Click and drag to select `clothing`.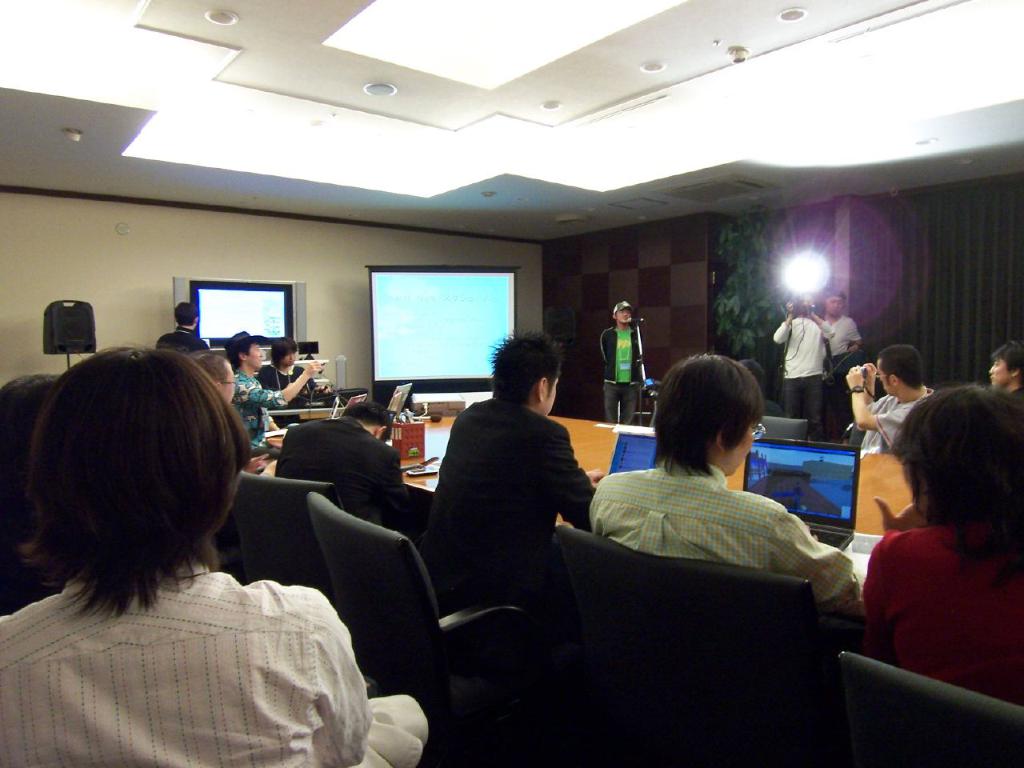
Selection: bbox=(229, 364, 277, 450).
